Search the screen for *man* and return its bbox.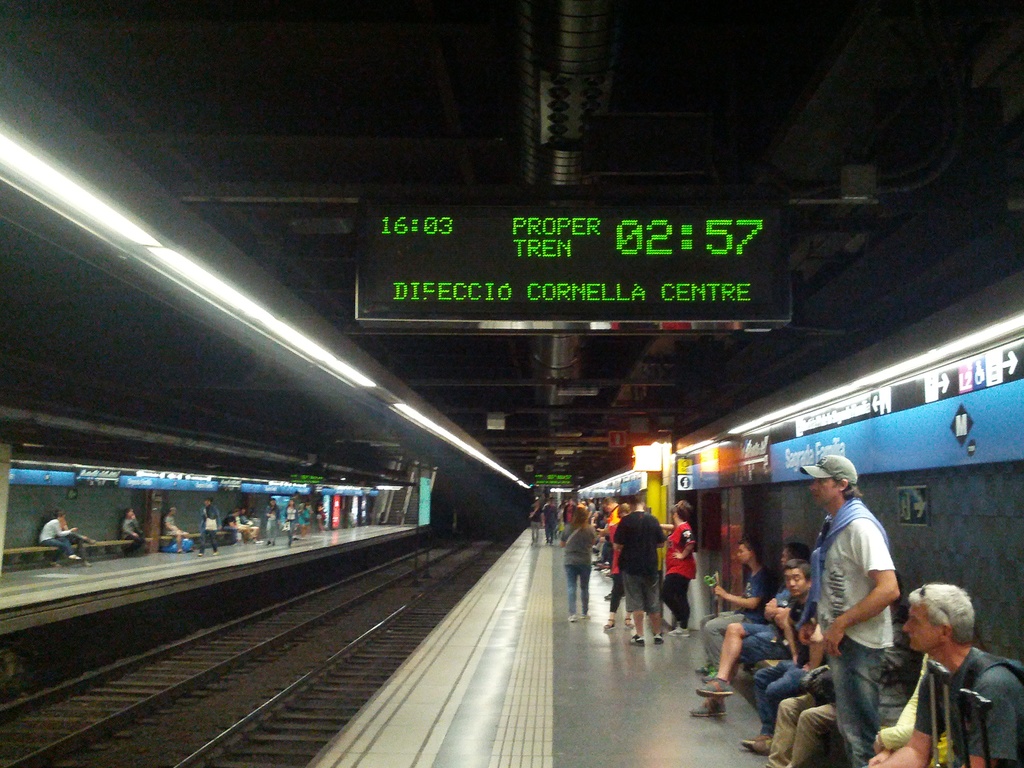
Found: <box>904,584,1023,767</box>.
